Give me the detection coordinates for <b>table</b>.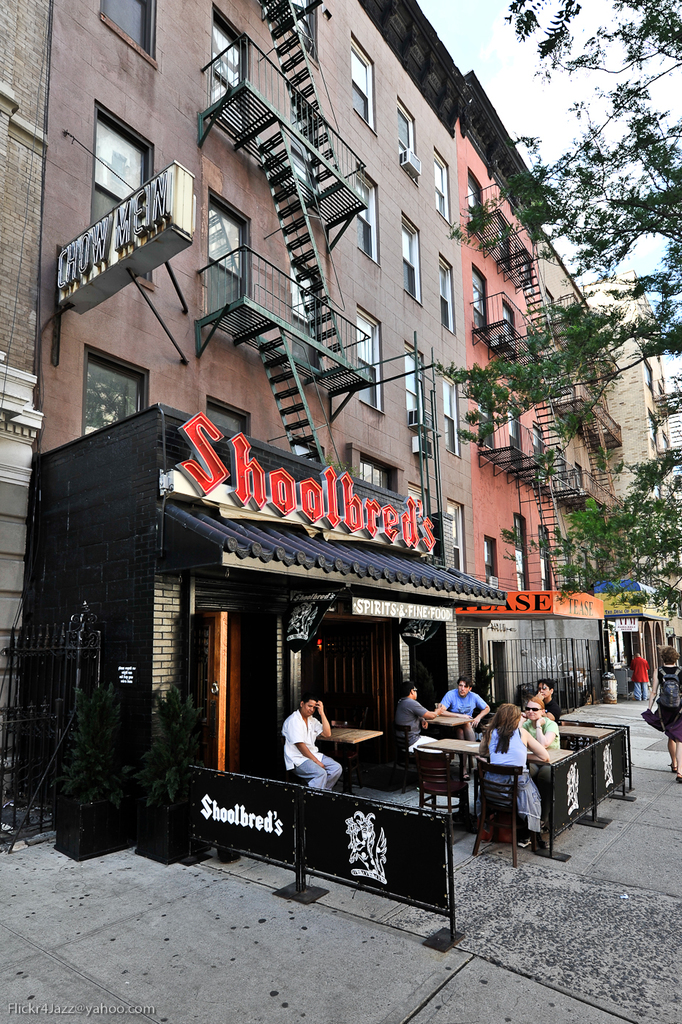
561/720/611/818.
